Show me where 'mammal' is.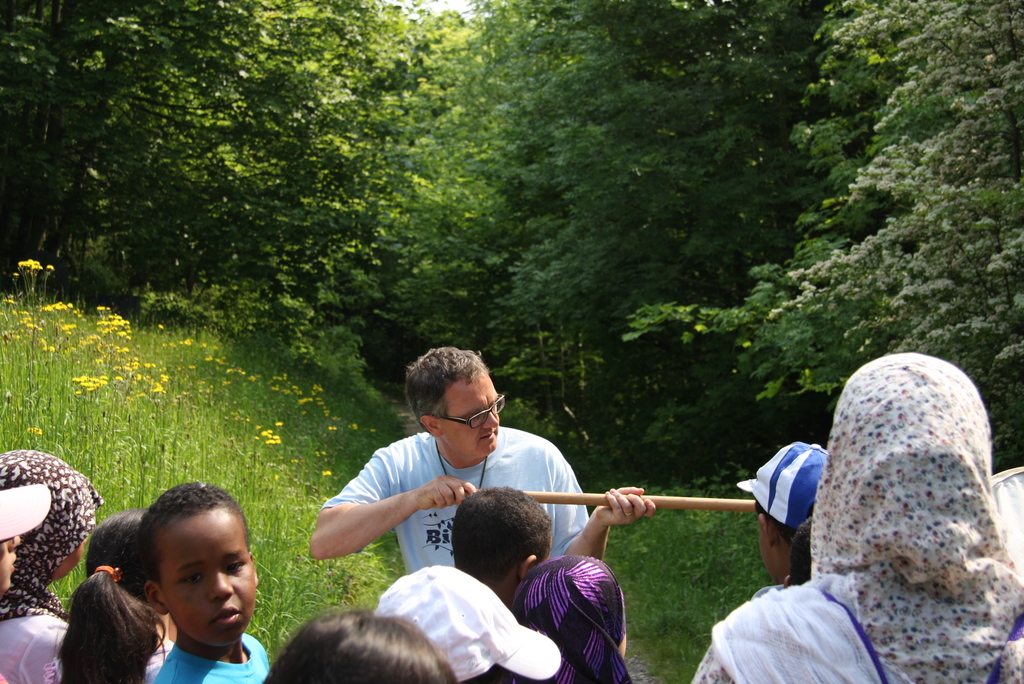
'mammal' is at x1=374, y1=564, x2=564, y2=683.
